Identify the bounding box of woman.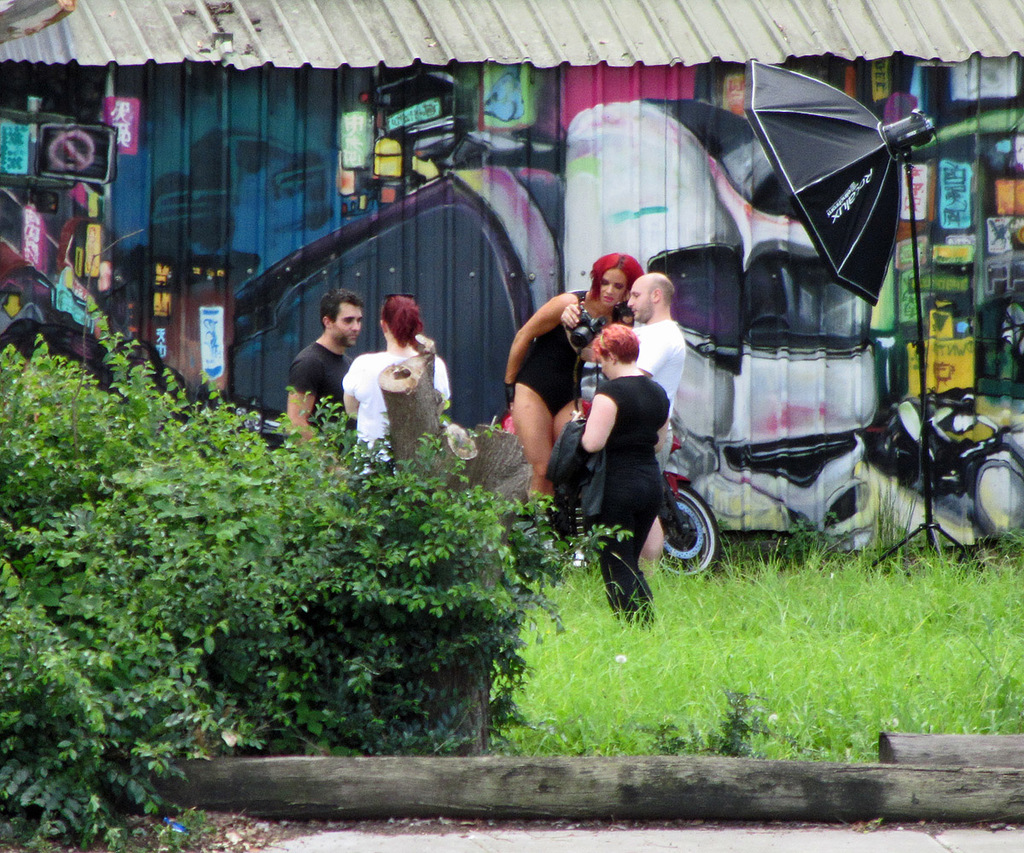
(503,254,645,565).
